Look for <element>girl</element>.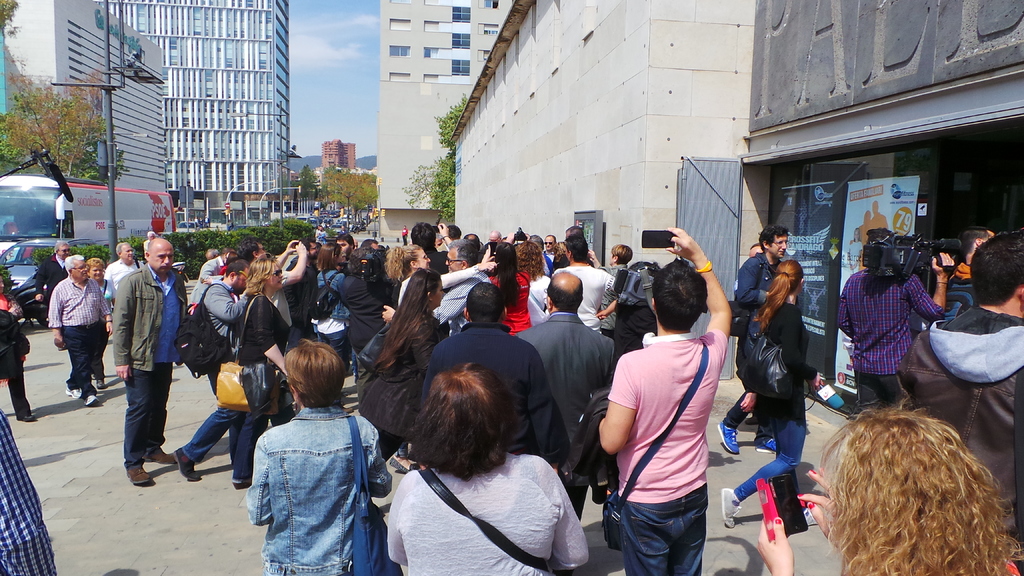
Found: [x1=316, y1=242, x2=353, y2=367].
